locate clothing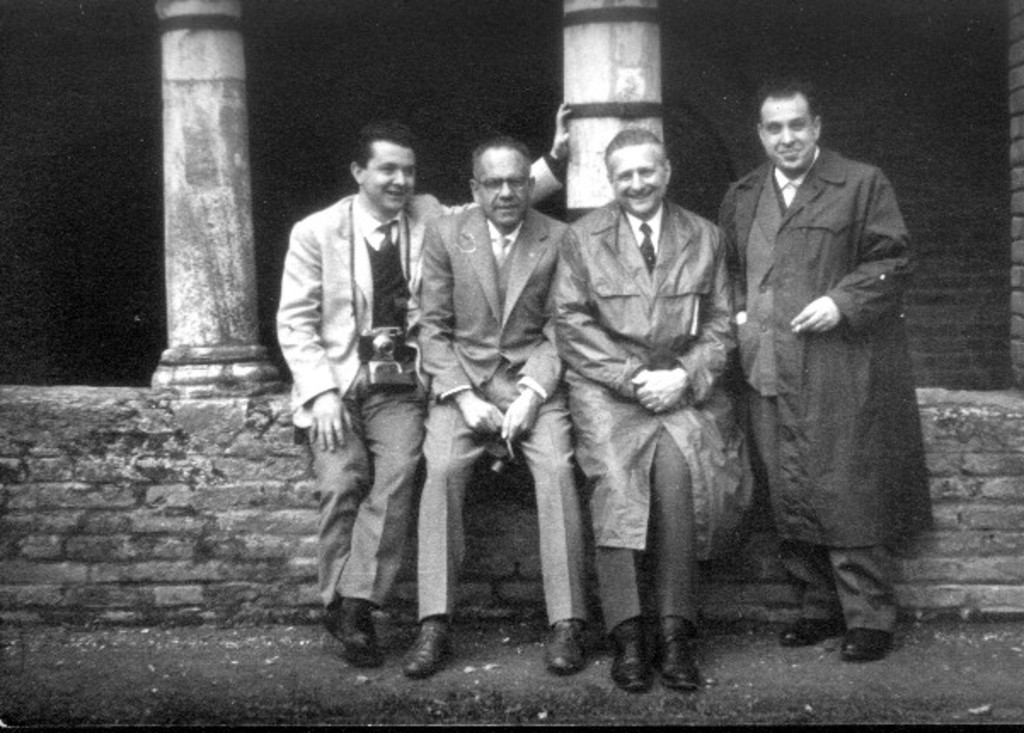
box(409, 201, 588, 626)
